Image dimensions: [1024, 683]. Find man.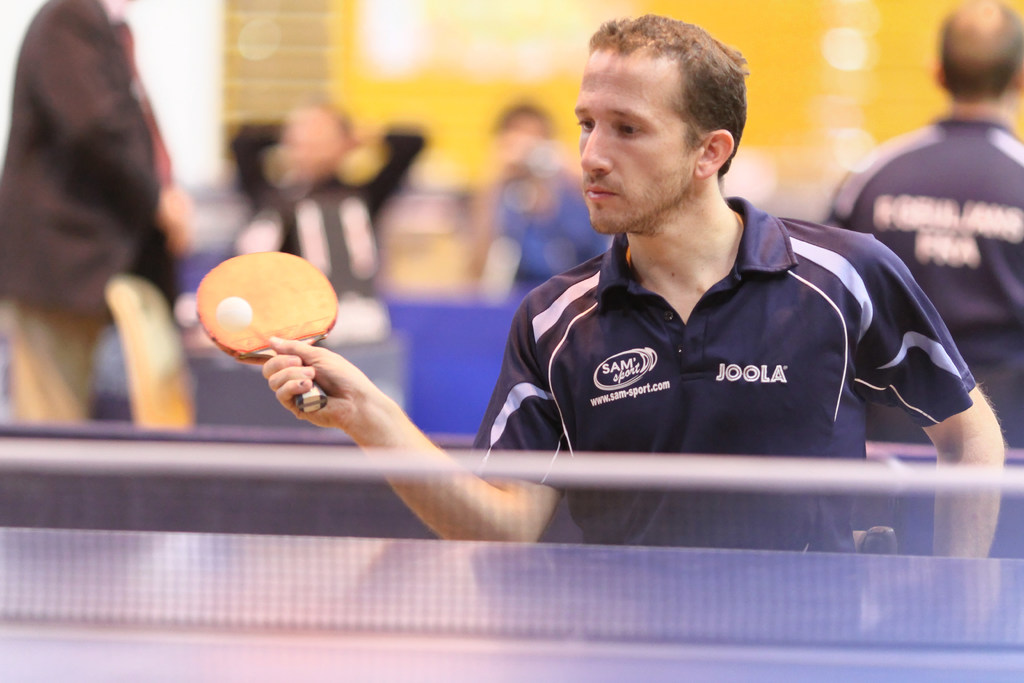
left=257, top=13, right=1007, bottom=559.
